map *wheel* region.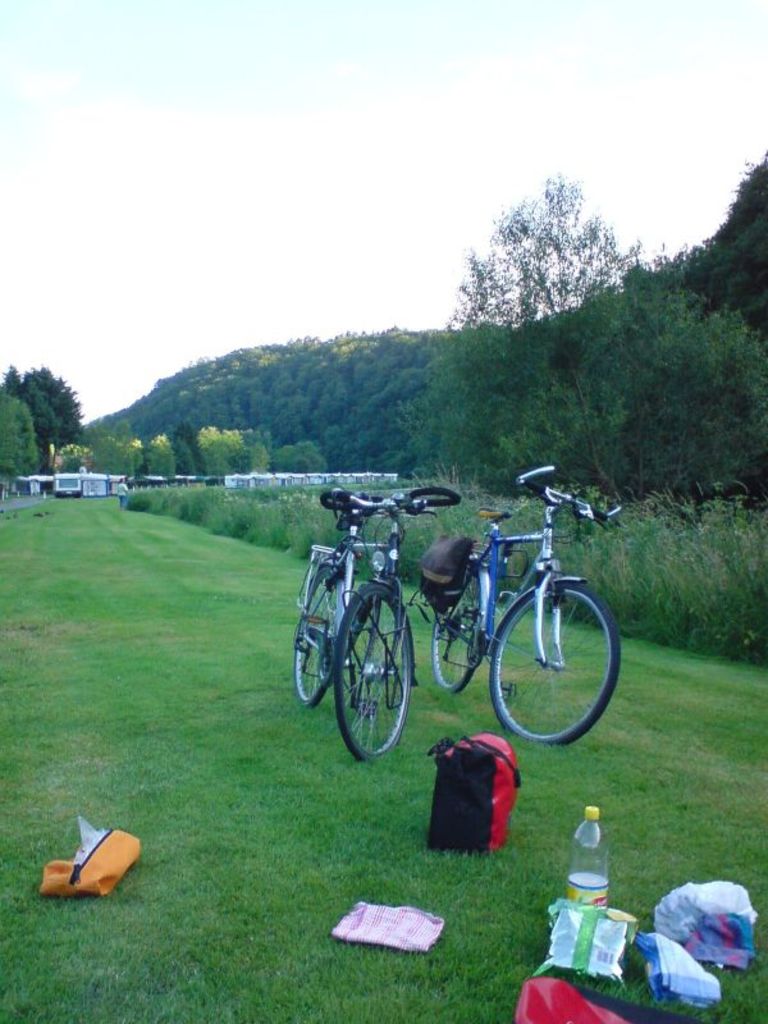
Mapped to region(424, 588, 493, 701).
